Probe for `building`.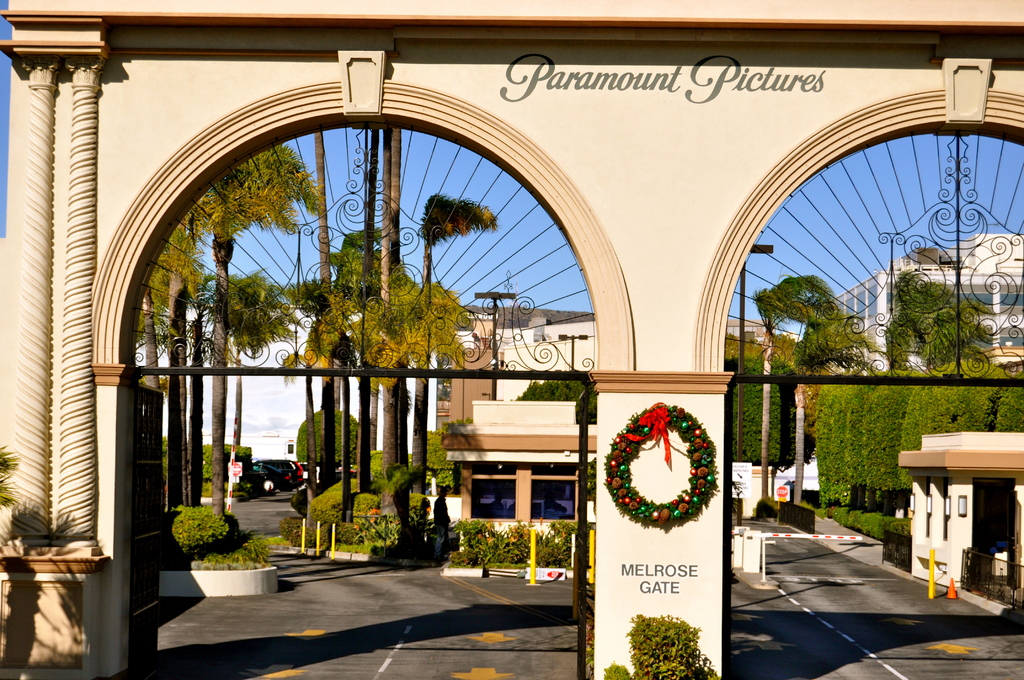
Probe result: box(833, 233, 1023, 373).
